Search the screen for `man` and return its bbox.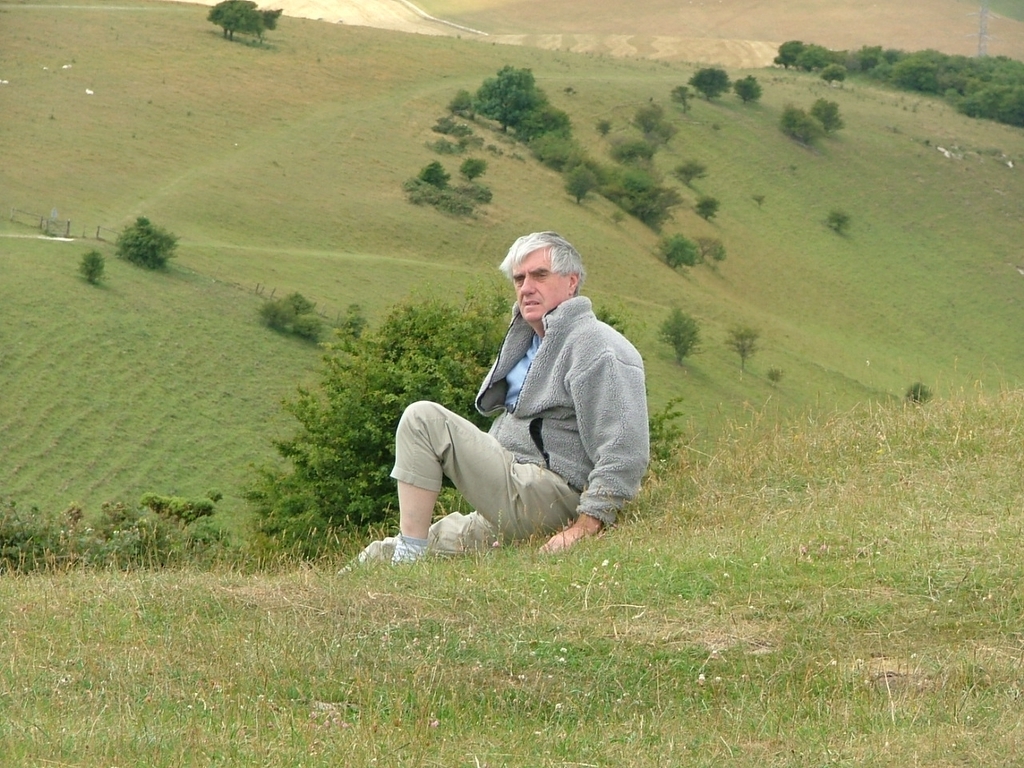
Found: [374, 233, 663, 563].
